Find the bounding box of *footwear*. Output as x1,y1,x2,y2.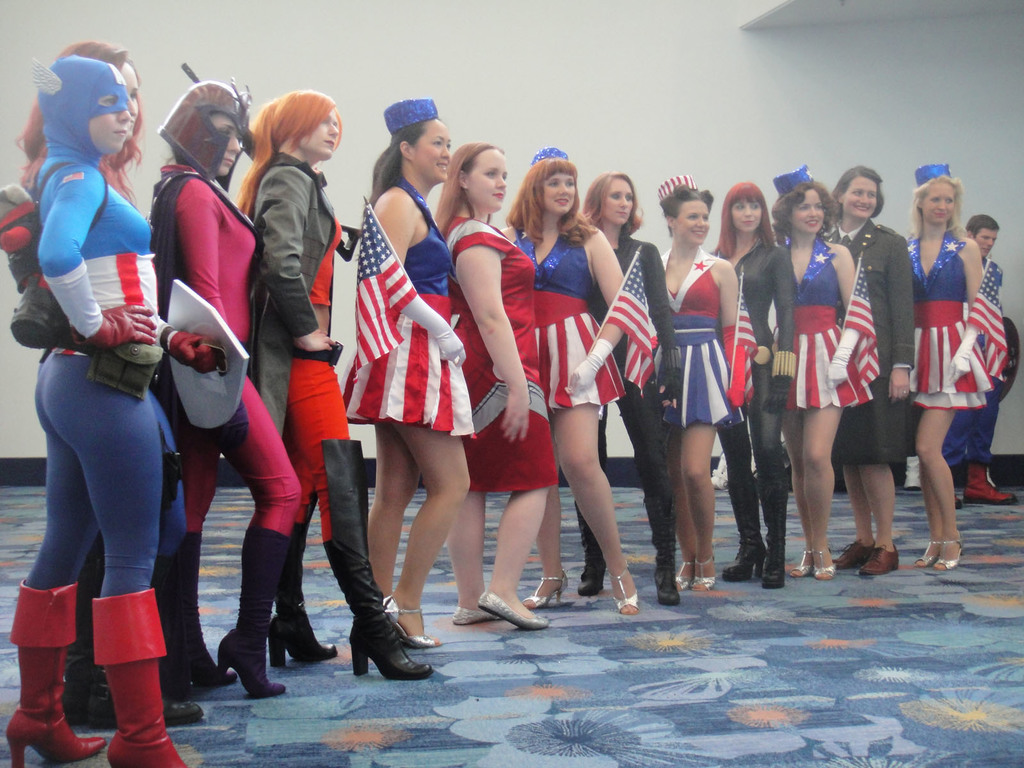
4,577,104,767.
